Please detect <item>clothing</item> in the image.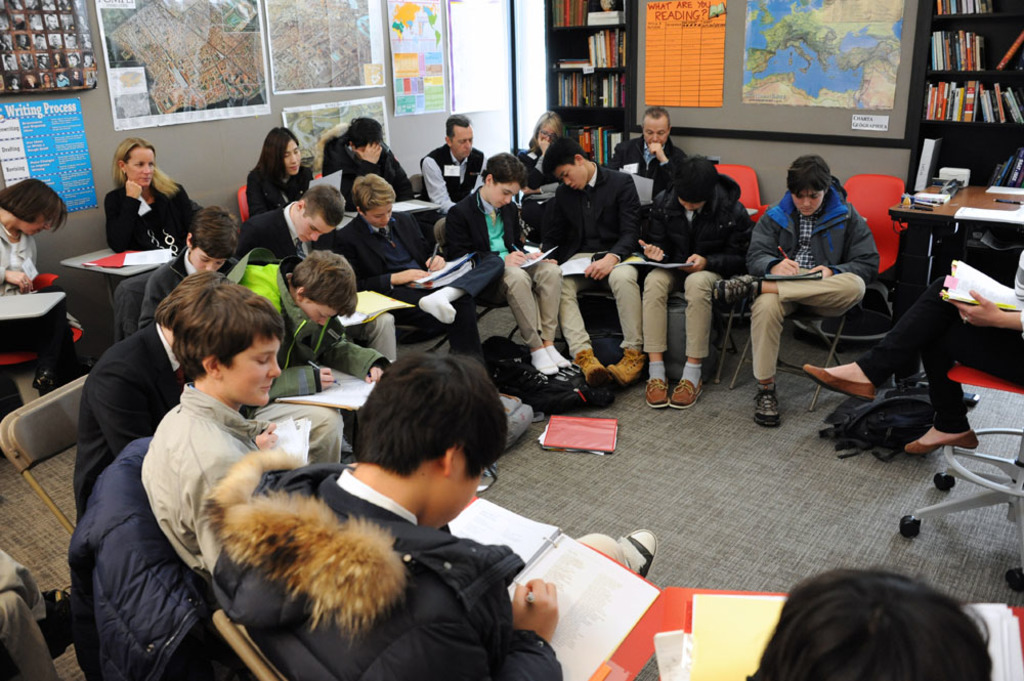
(x1=27, y1=3, x2=39, y2=9).
